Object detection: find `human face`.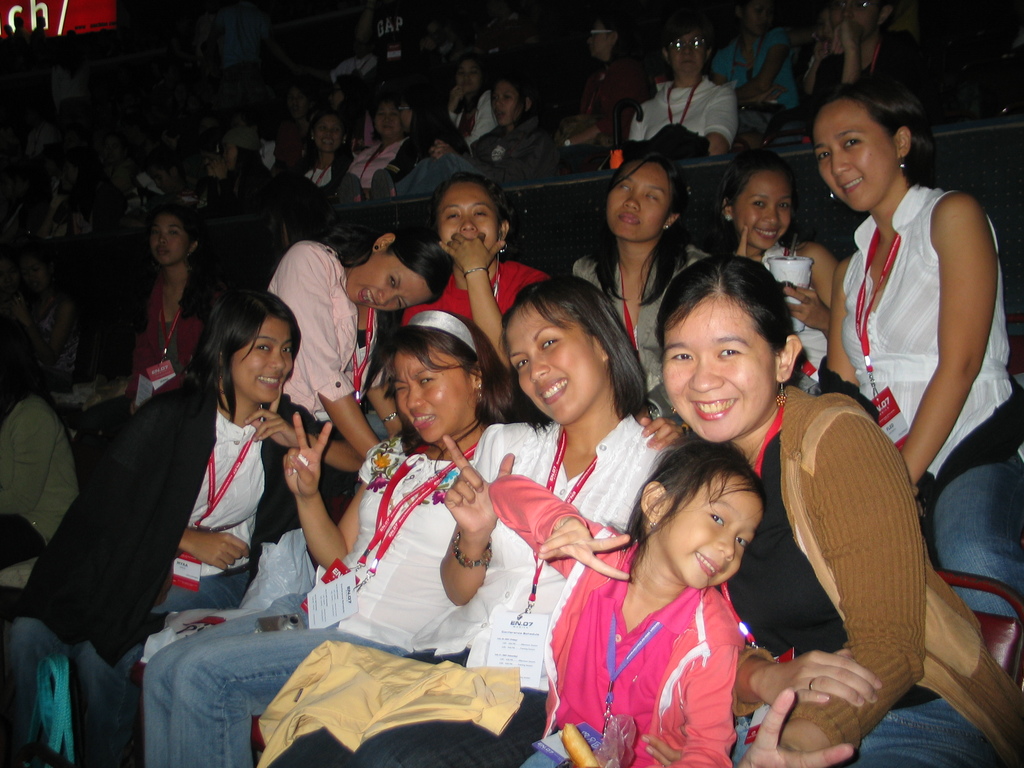
348/251/435/312.
